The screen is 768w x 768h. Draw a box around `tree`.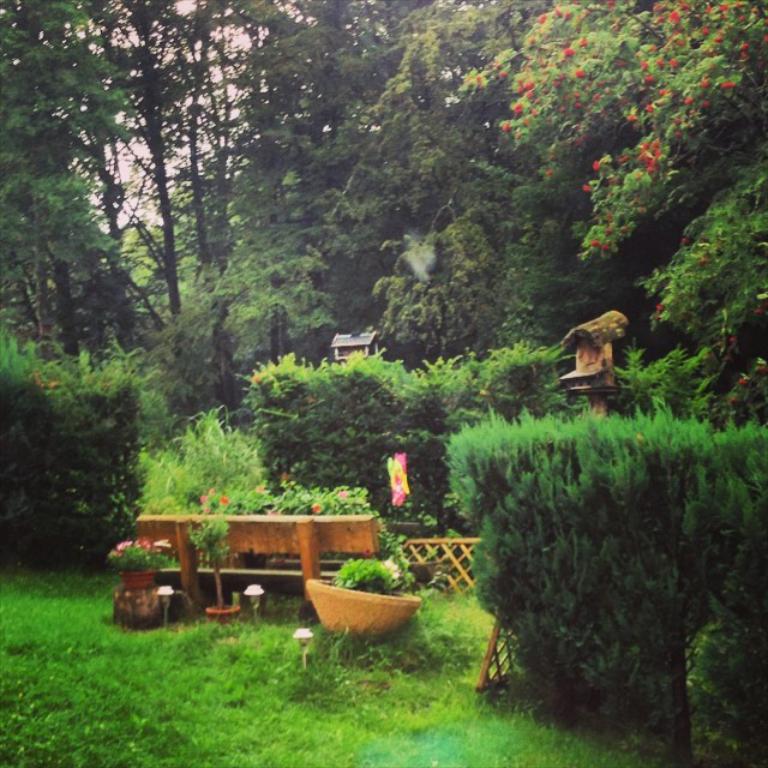
x1=14 y1=0 x2=170 y2=550.
